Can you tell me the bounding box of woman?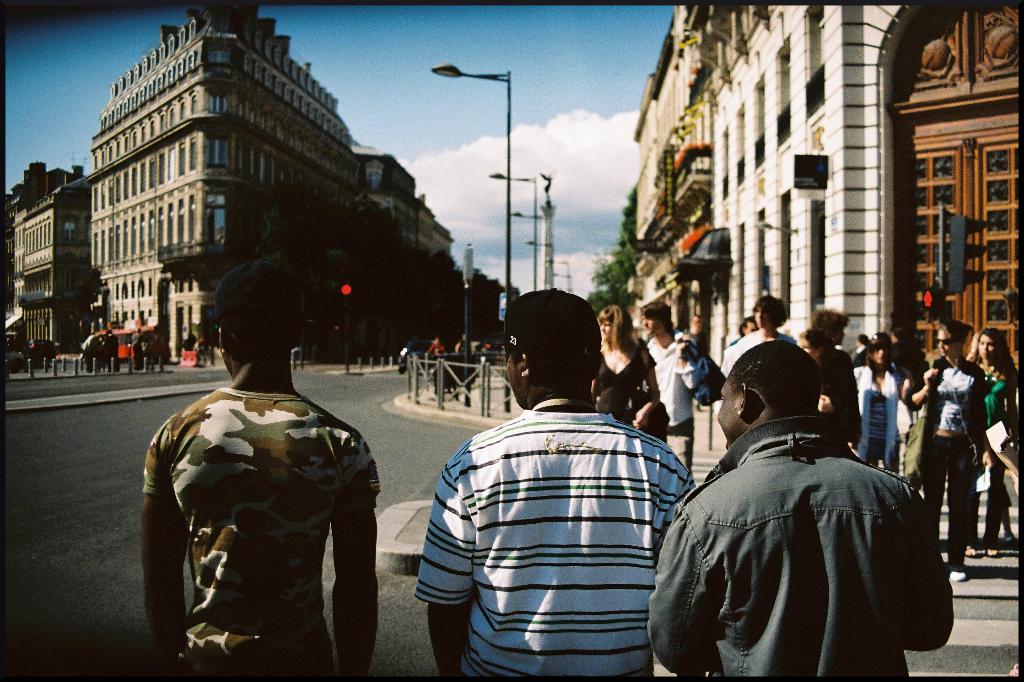
detection(594, 305, 664, 423).
